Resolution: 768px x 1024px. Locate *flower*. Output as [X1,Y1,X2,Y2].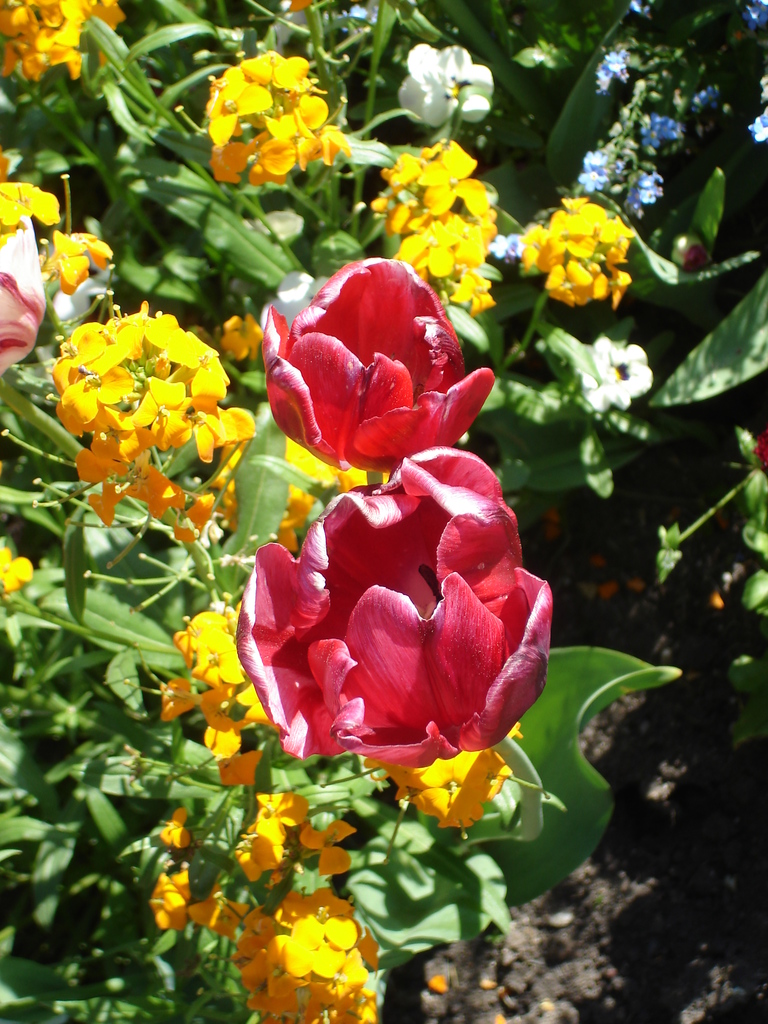
[44,303,261,536].
